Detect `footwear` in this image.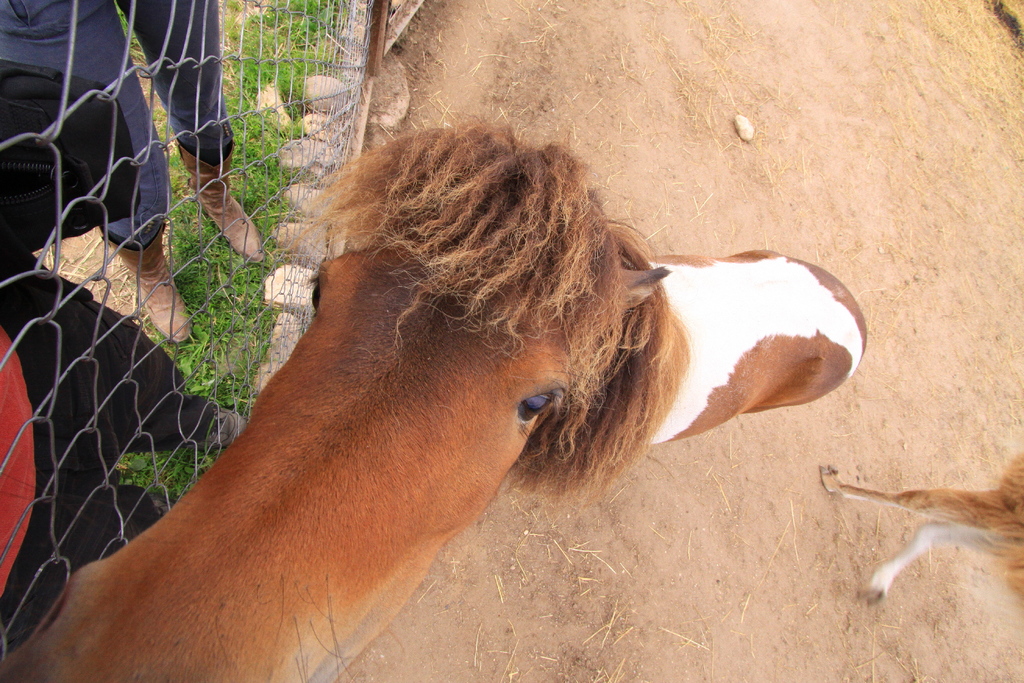
Detection: x1=175 y1=135 x2=282 y2=264.
